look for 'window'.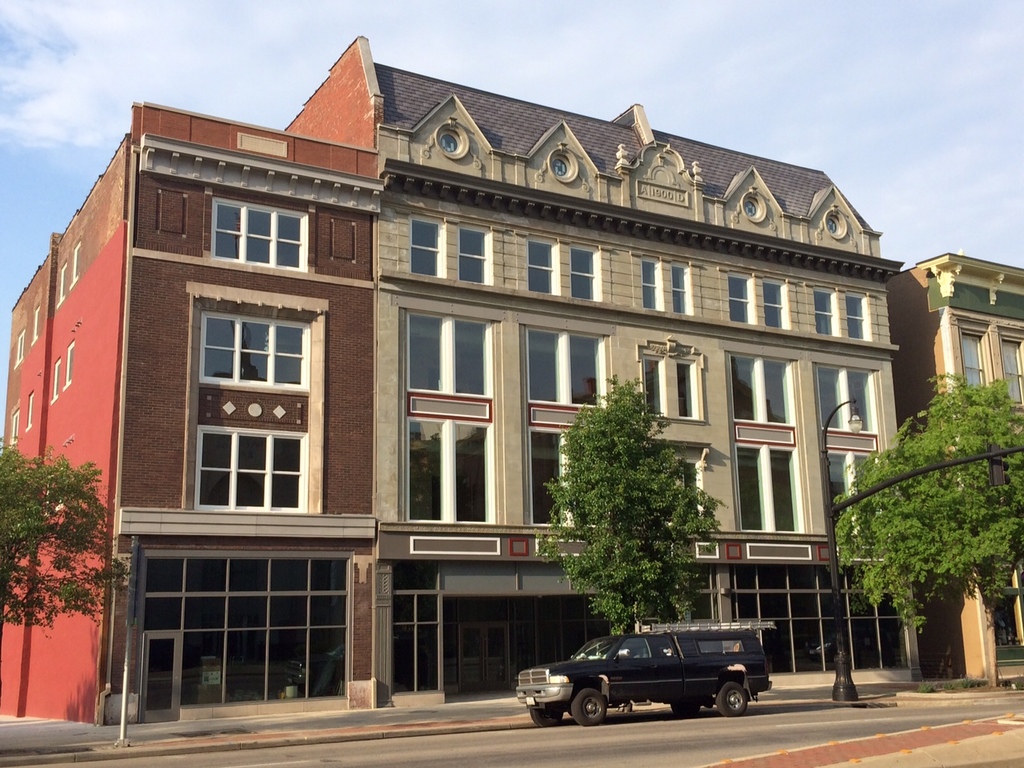
Found: BBox(74, 242, 76, 278).
